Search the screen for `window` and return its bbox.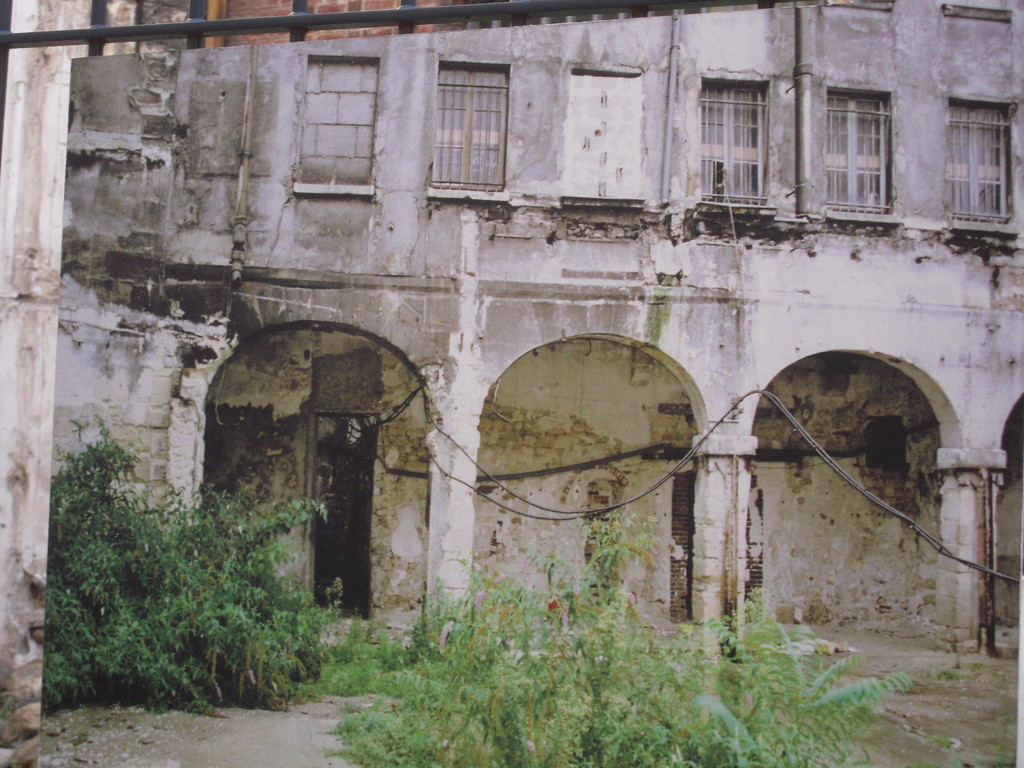
Found: bbox=(948, 101, 1012, 225).
